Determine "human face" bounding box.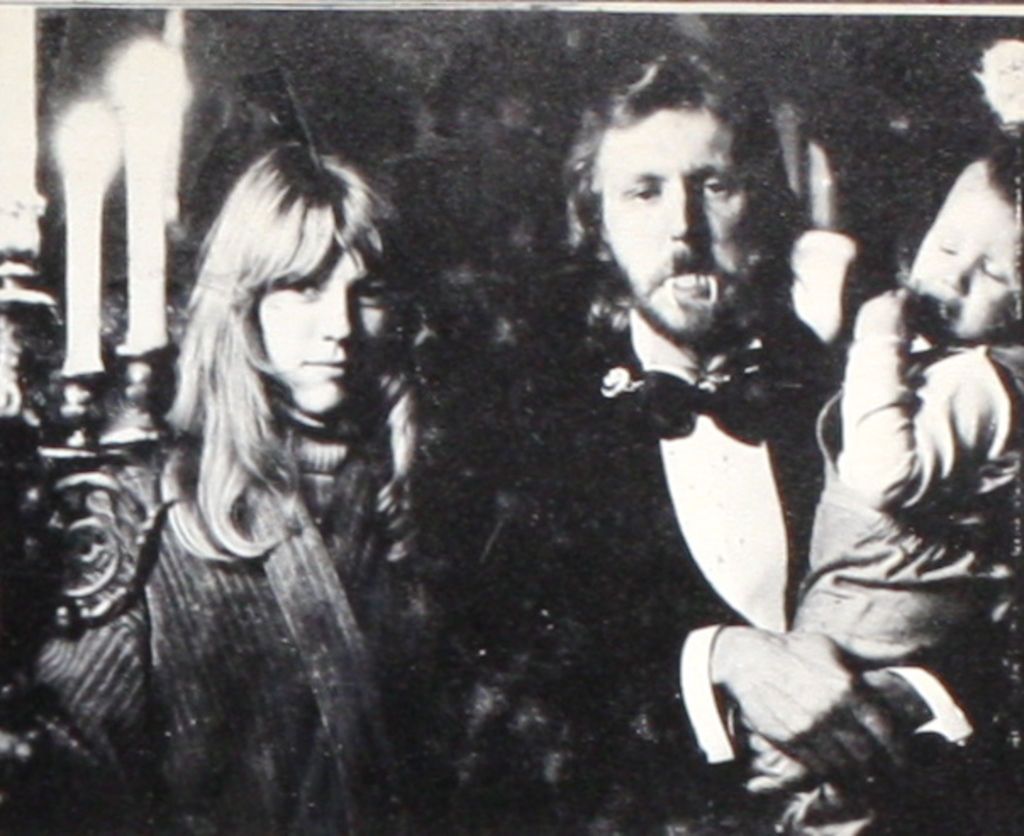
Determined: 902/166/1019/348.
